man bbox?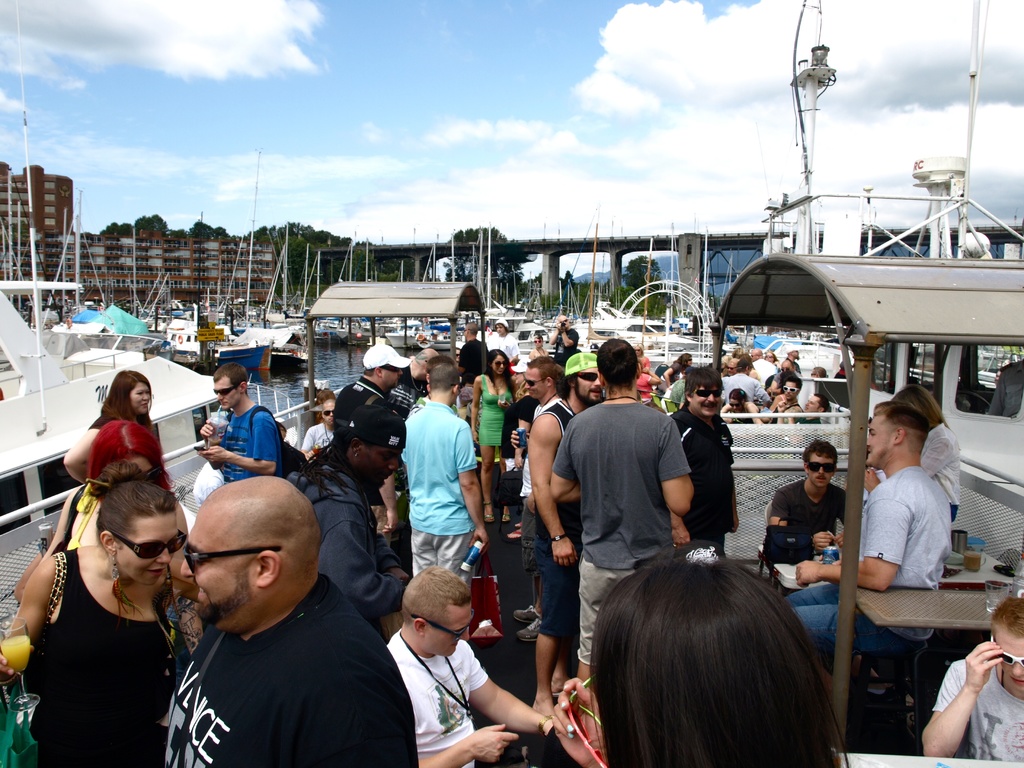
box=[195, 361, 287, 474]
